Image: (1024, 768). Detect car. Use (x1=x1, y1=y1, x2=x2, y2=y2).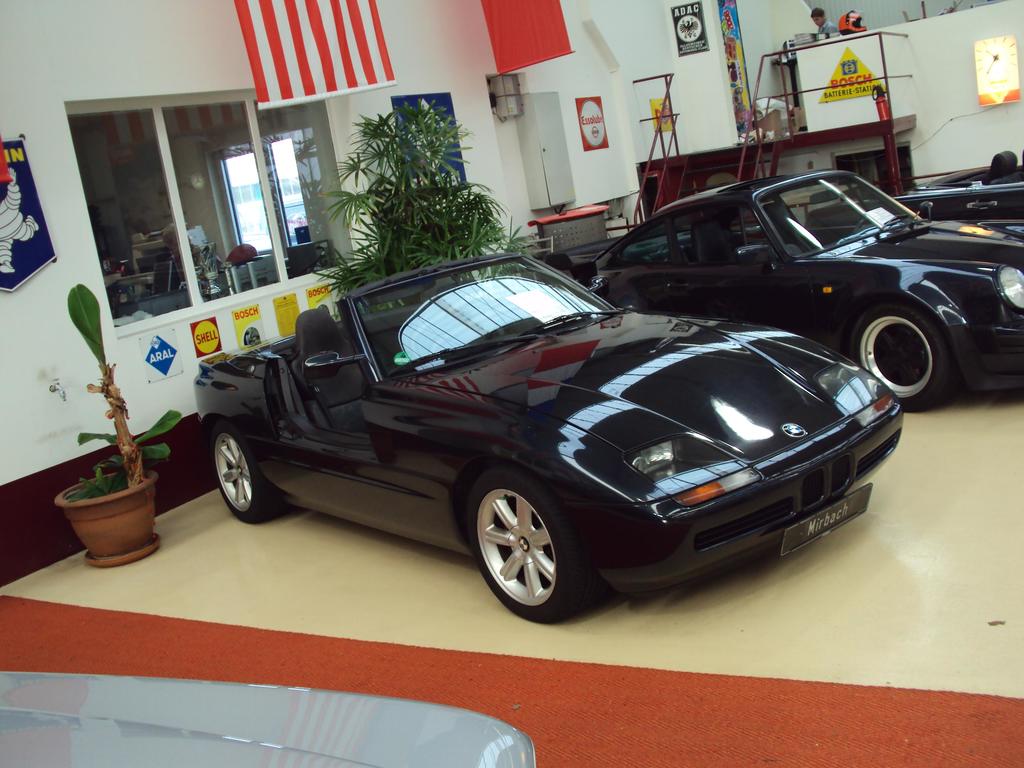
(x1=0, y1=670, x2=538, y2=767).
